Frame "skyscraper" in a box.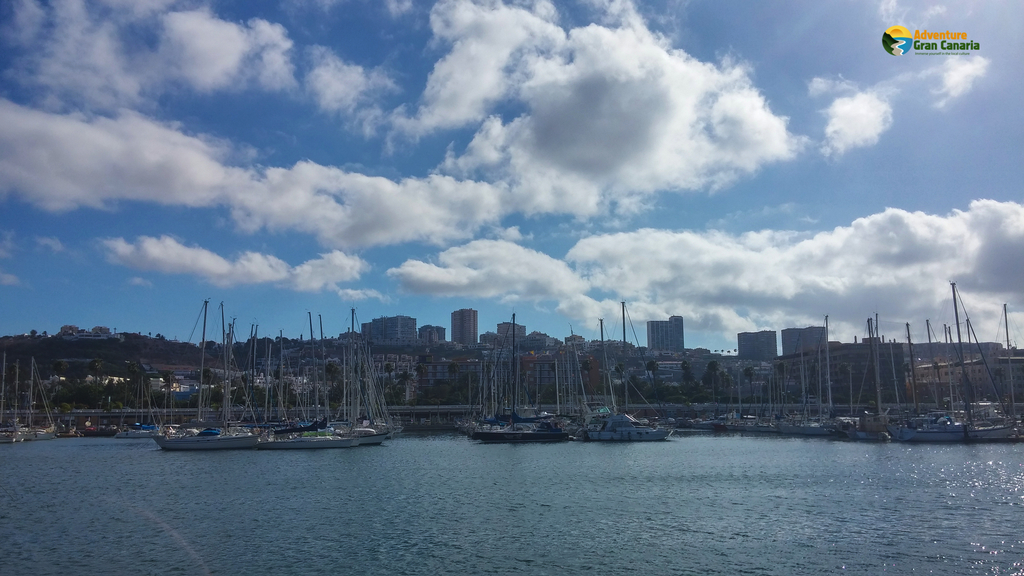
[left=451, top=307, right=477, bottom=356].
